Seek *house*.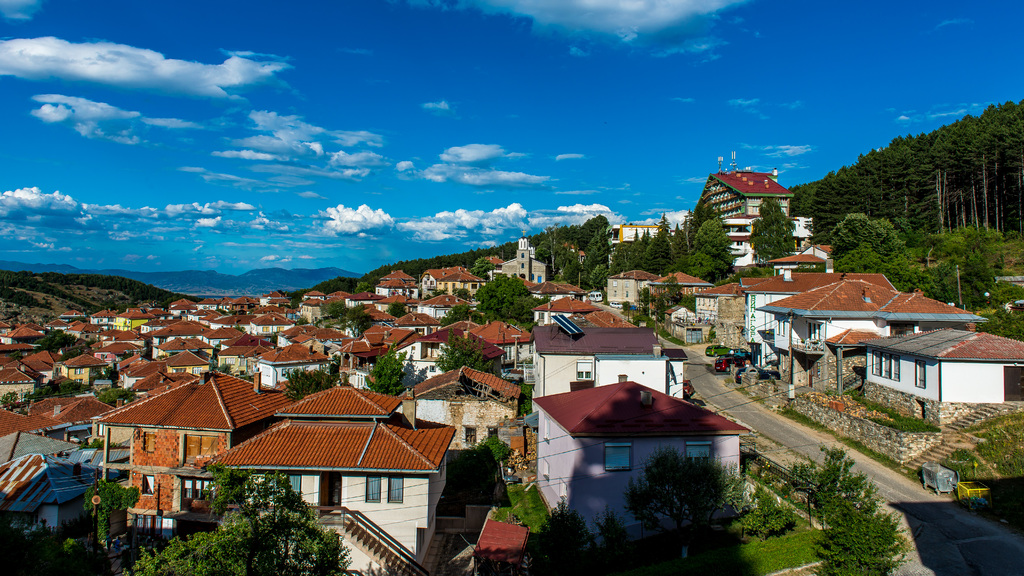
bbox=(0, 318, 48, 342).
